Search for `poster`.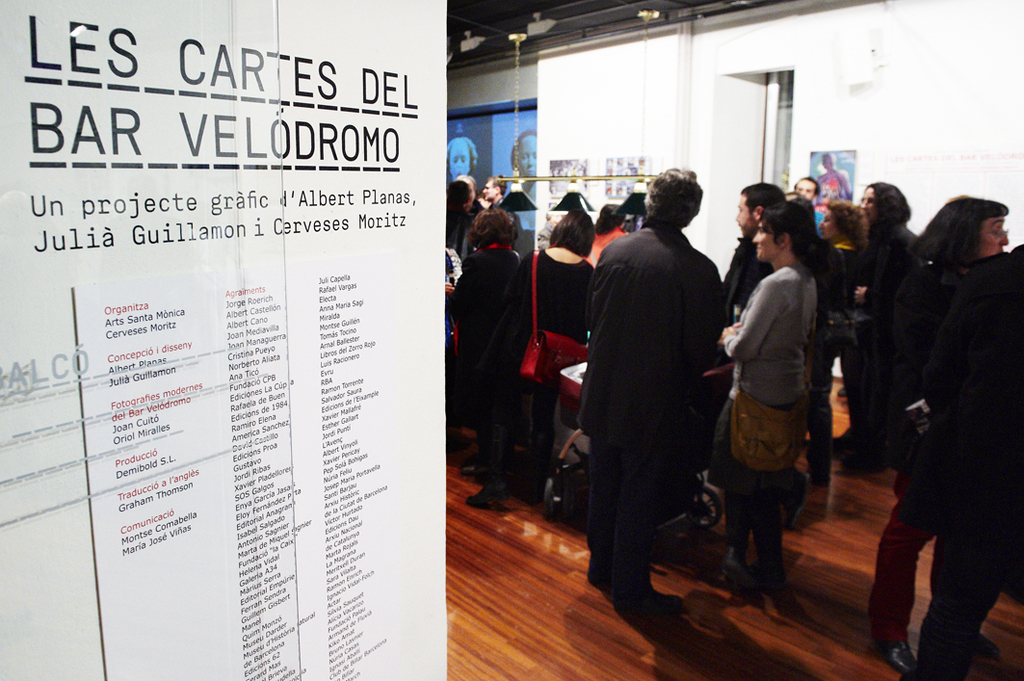
Found at 546/159/588/196.
